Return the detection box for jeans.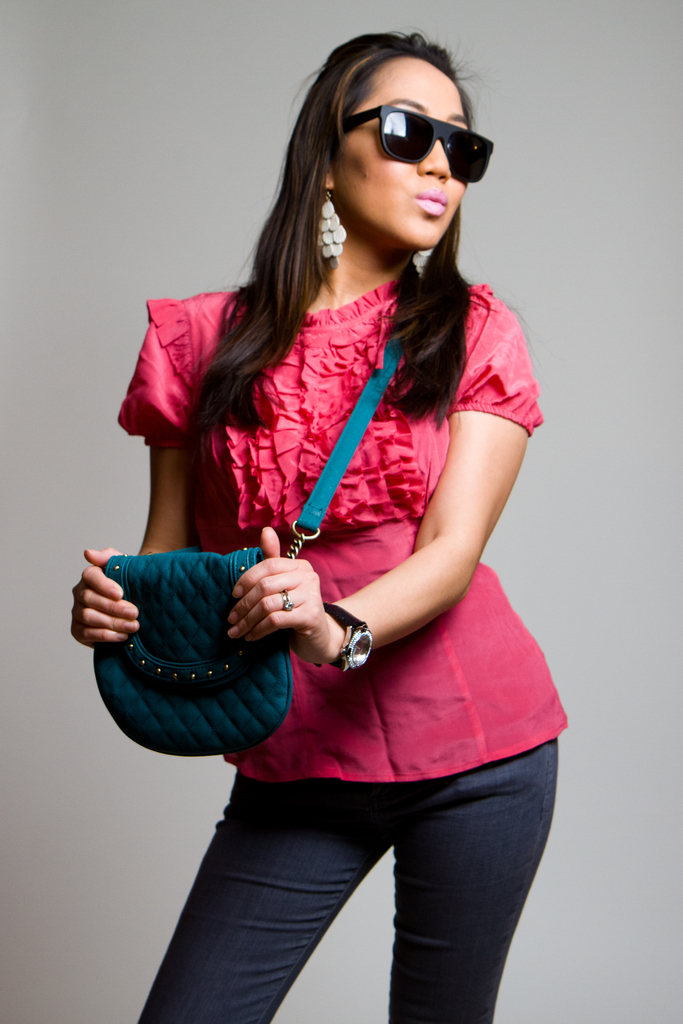
BBox(136, 735, 559, 1023).
